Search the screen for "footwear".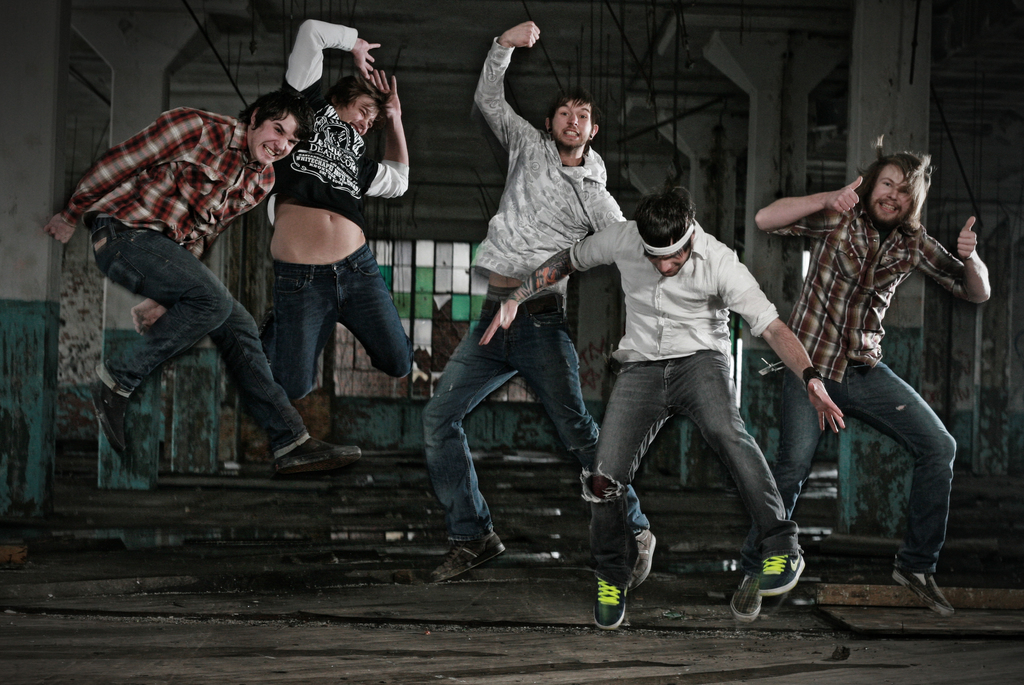
Found at 758 553 808 595.
